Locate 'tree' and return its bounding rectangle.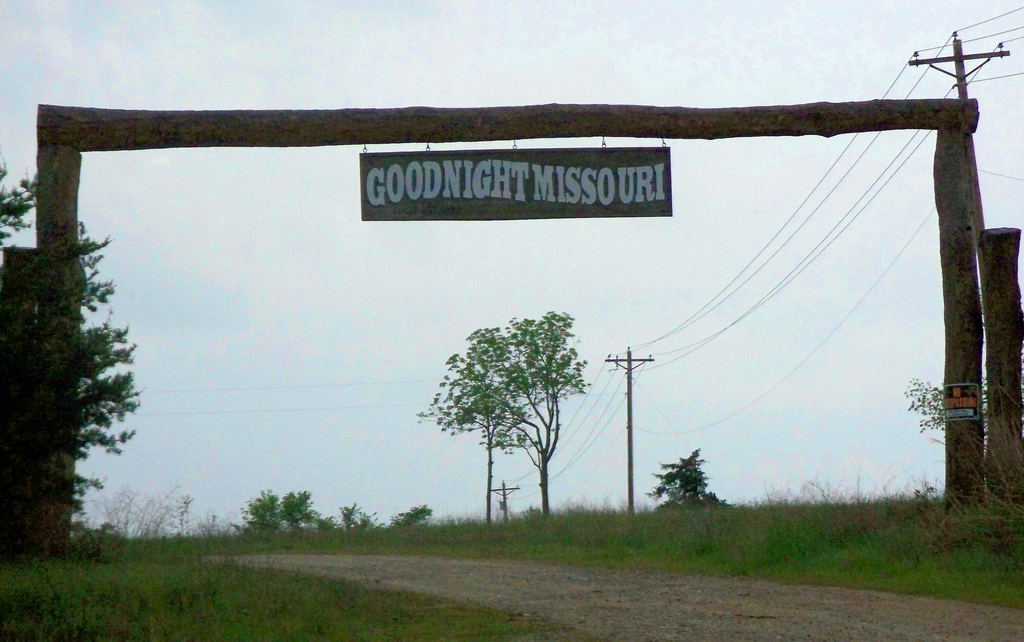
[left=172, top=483, right=241, bottom=544].
